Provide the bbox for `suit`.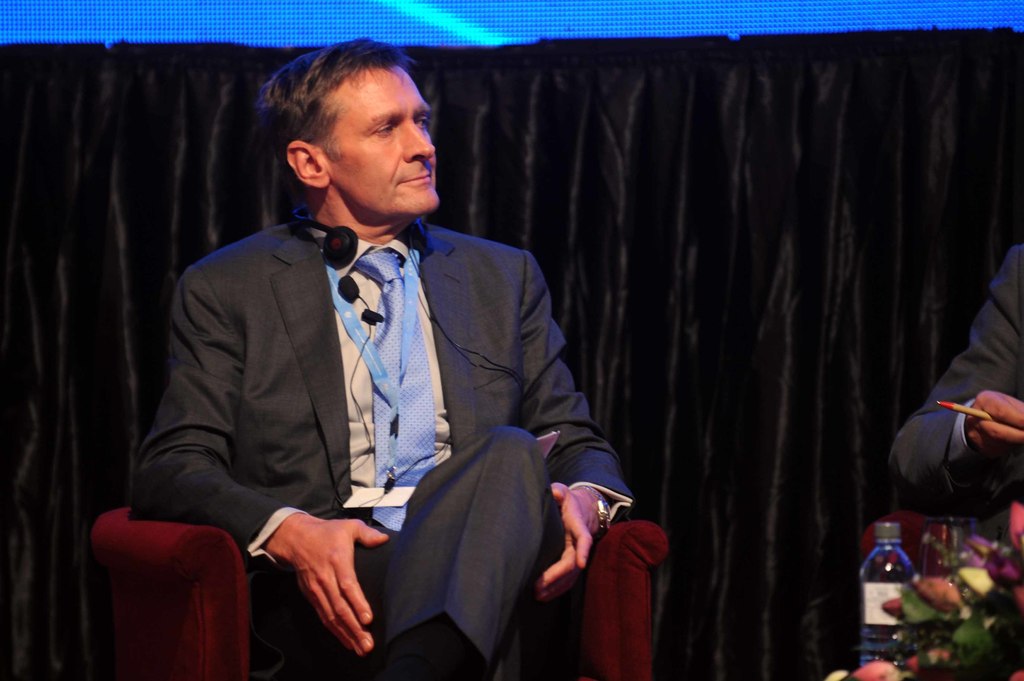
<region>127, 206, 637, 680</region>.
